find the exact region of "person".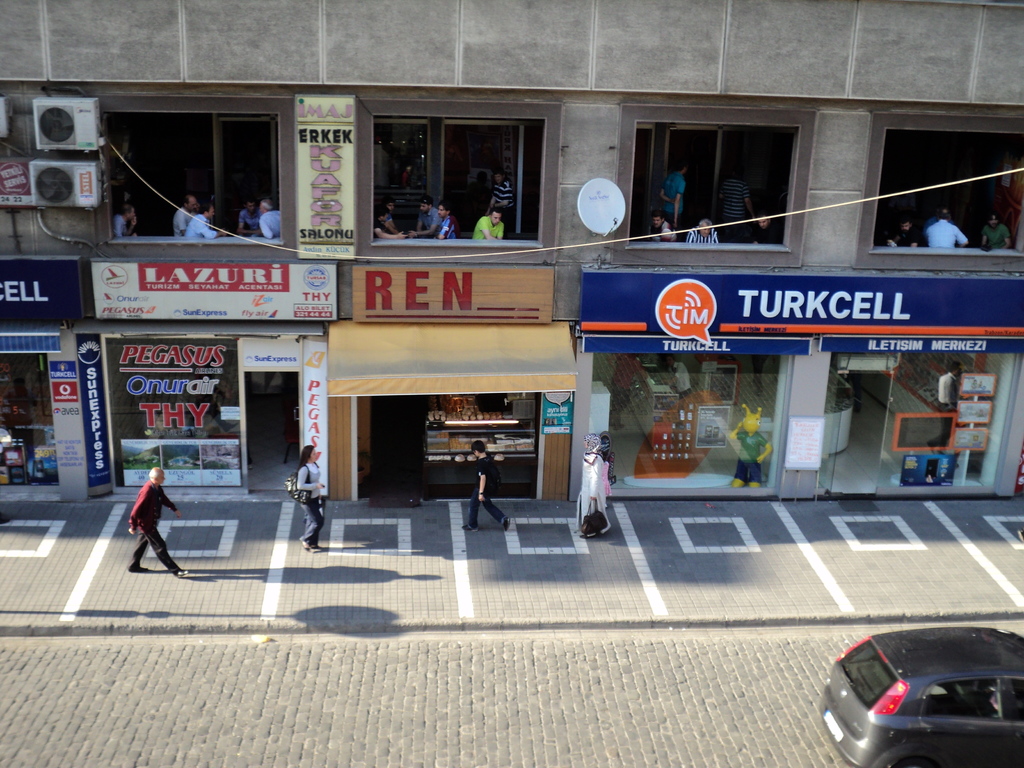
Exact region: 255/198/282/241.
